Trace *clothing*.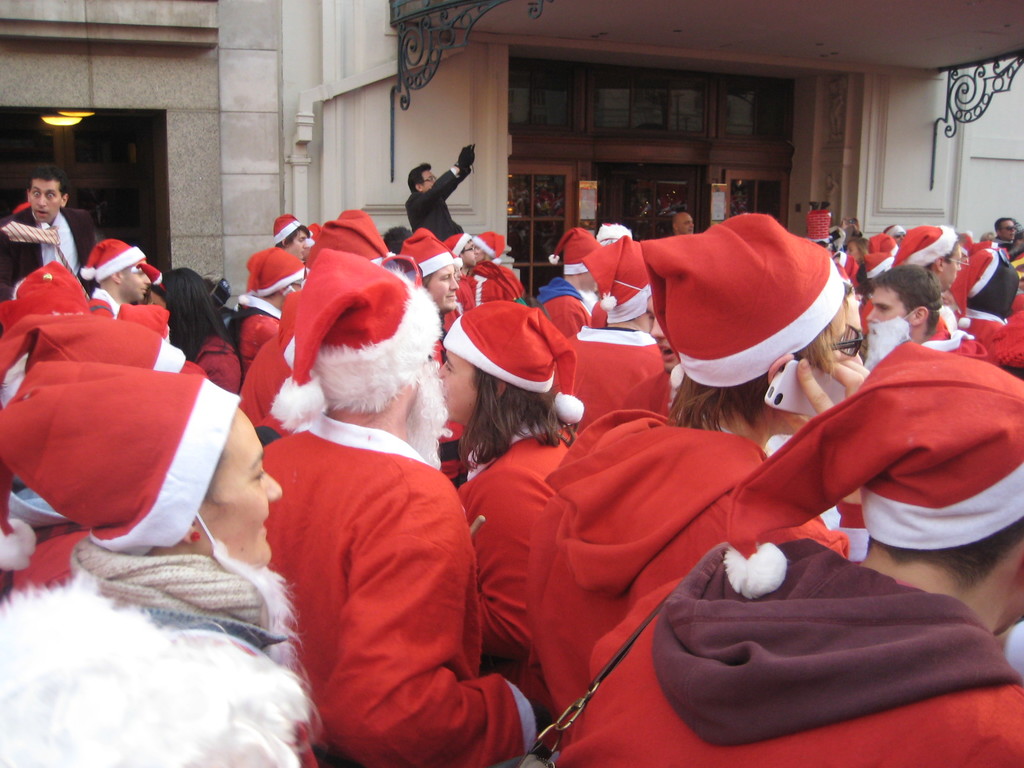
Traced to (left=55, top=541, right=323, bottom=767).
